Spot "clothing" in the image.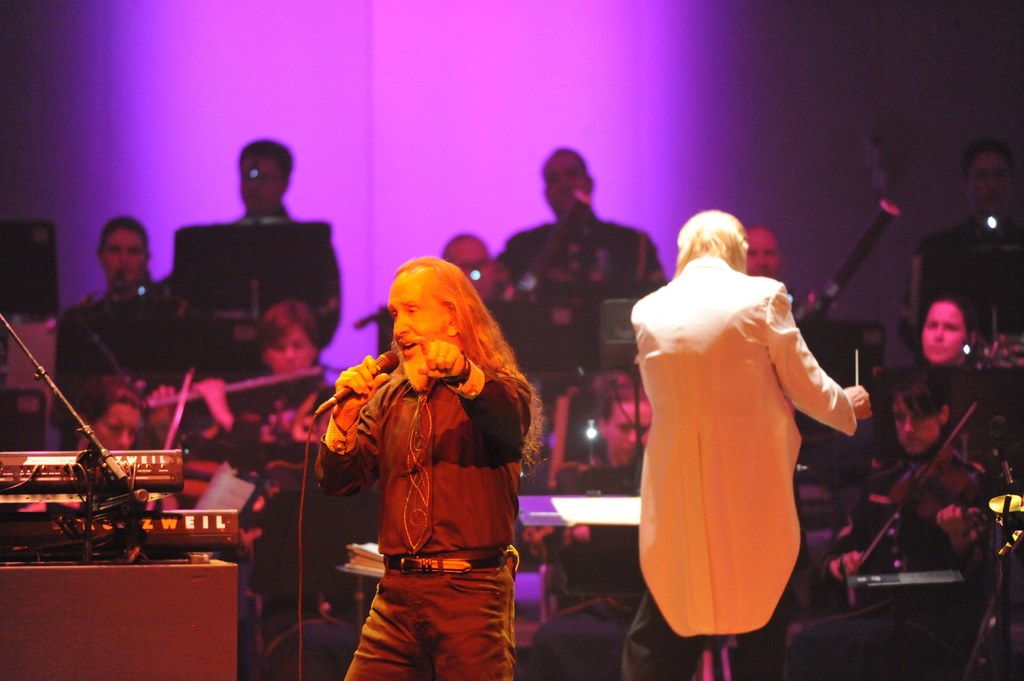
"clothing" found at 325, 359, 533, 680.
